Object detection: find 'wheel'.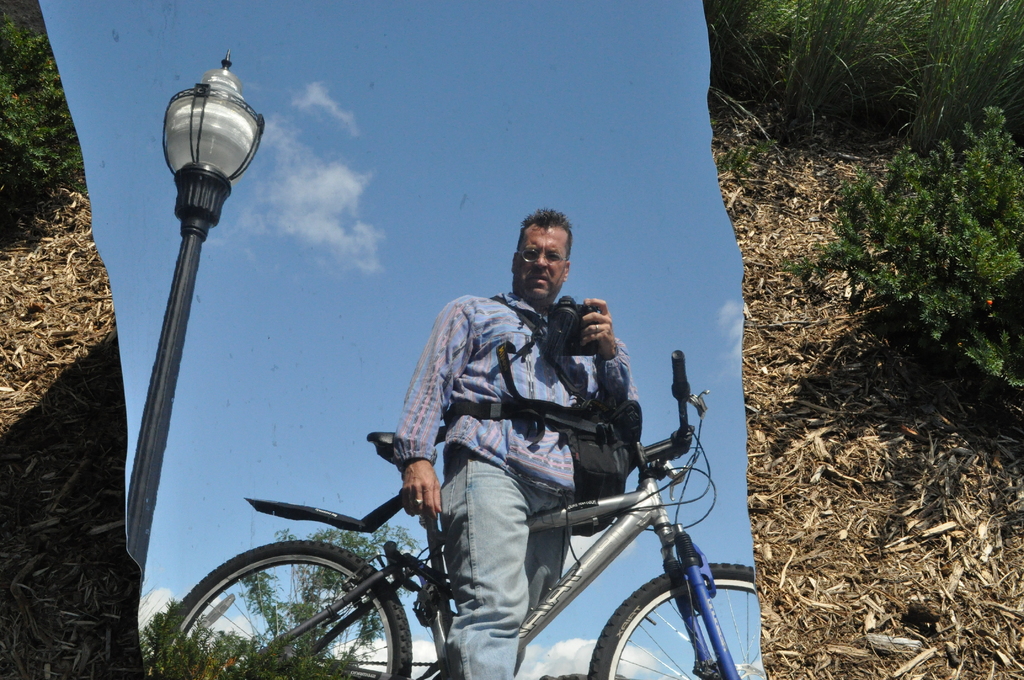
x1=588, y1=560, x2=755, y2=679.
